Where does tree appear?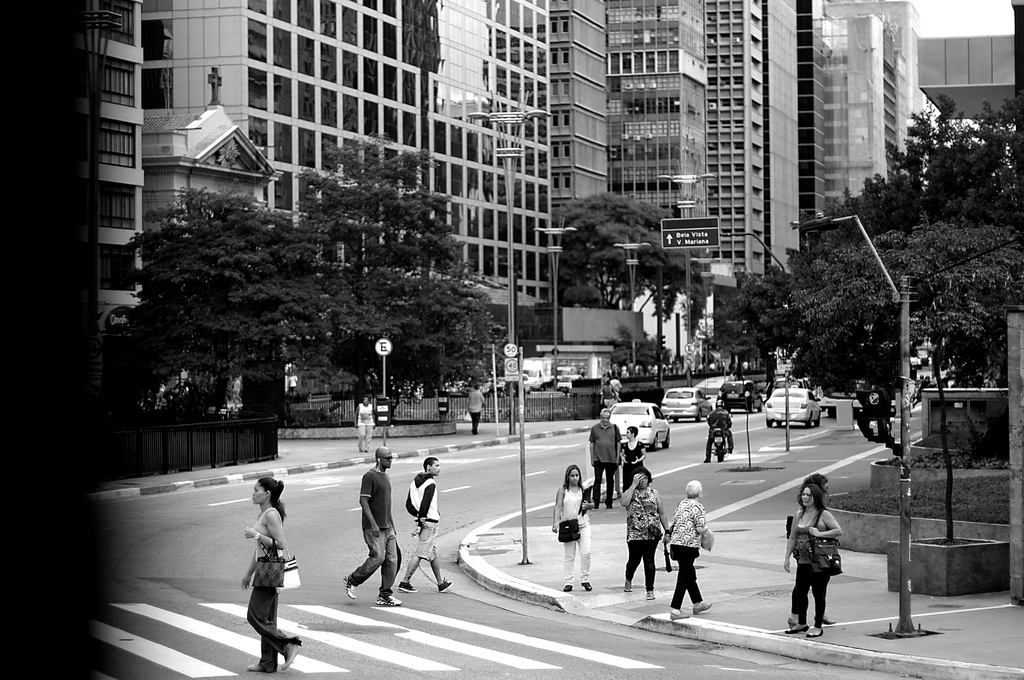
Appears at bbox(103, 184, 324, 426).
